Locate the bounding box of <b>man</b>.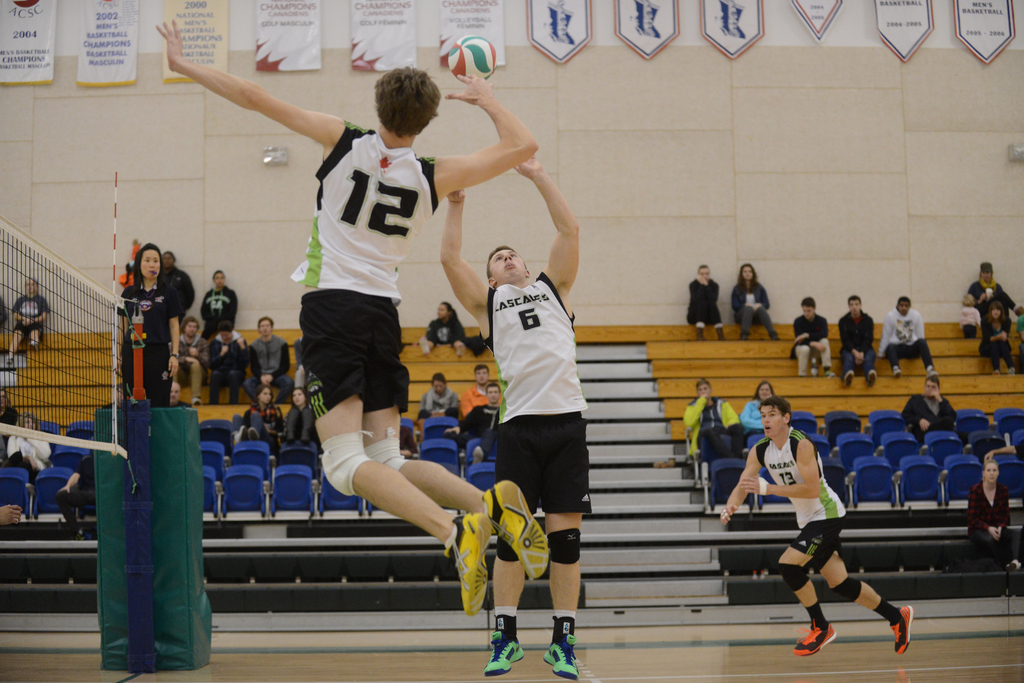
Bounding box: left=844, top=297, right=877, bottom=391.
